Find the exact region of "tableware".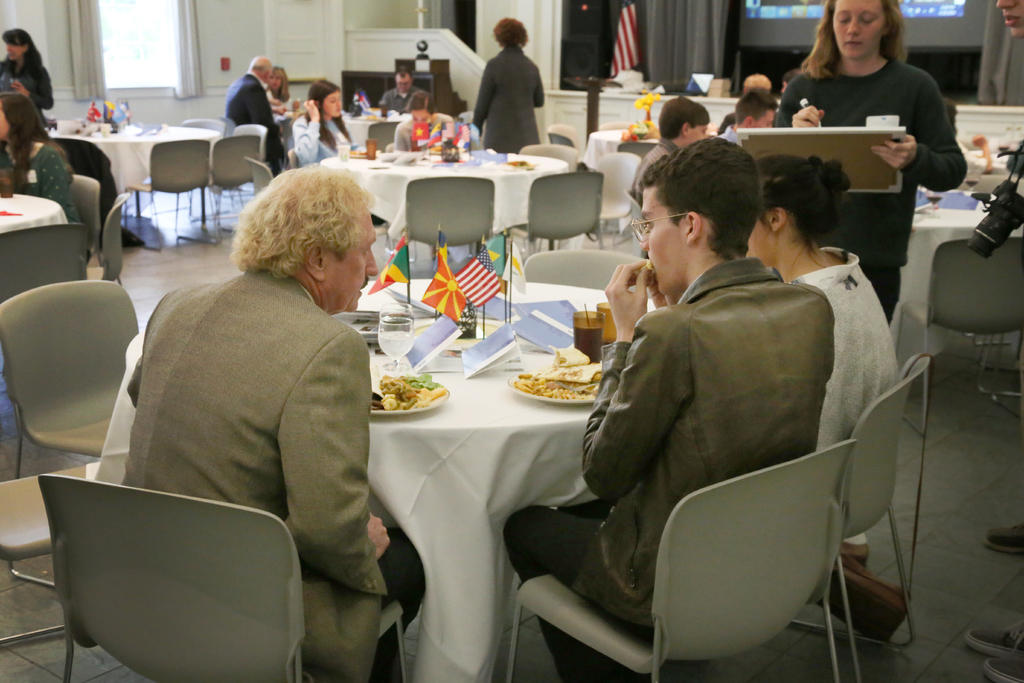
Exact region: bbox=[335, 140, 351, 160].
